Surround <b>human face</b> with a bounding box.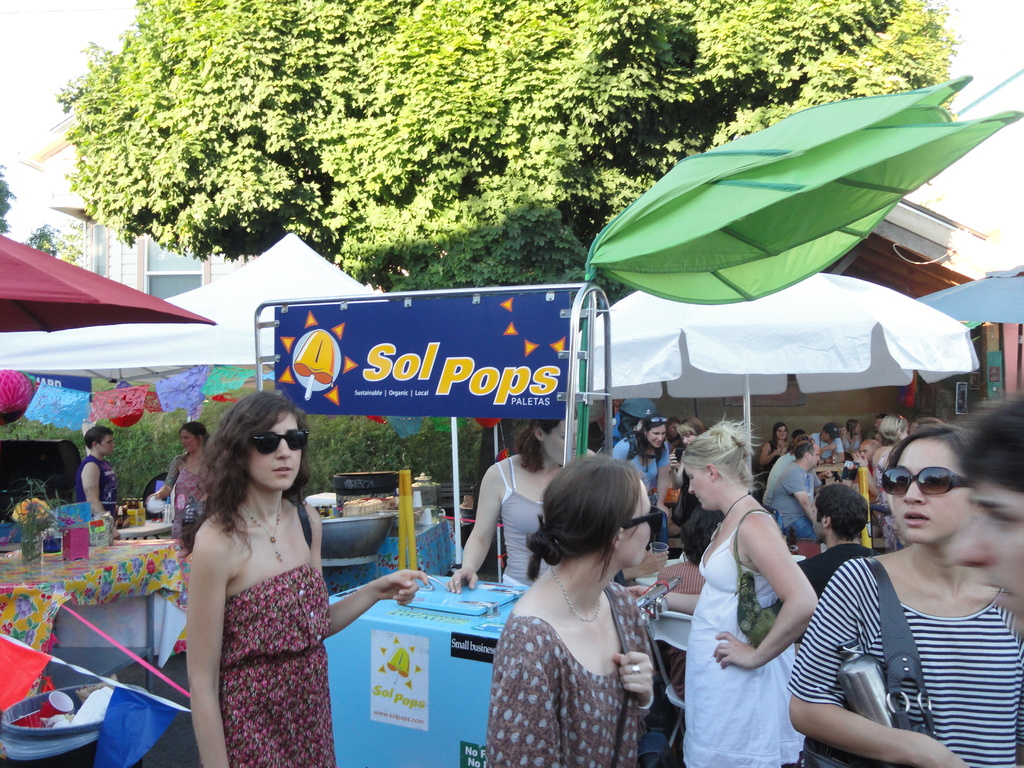
956, 484, 1023, 626.
